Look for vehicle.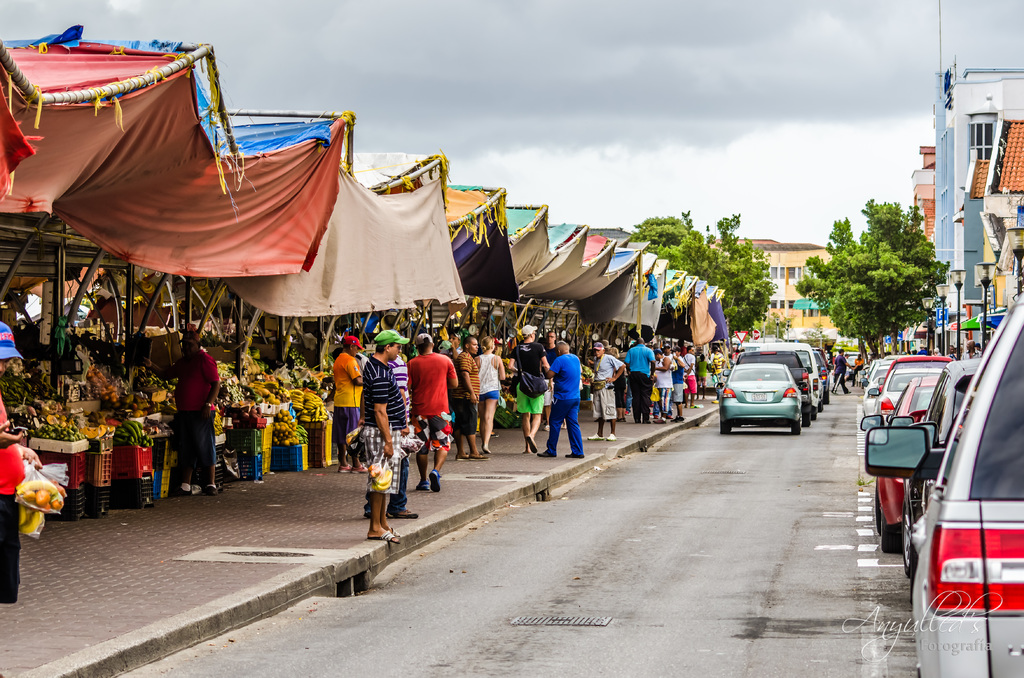
Found: (867,358,886,385).
